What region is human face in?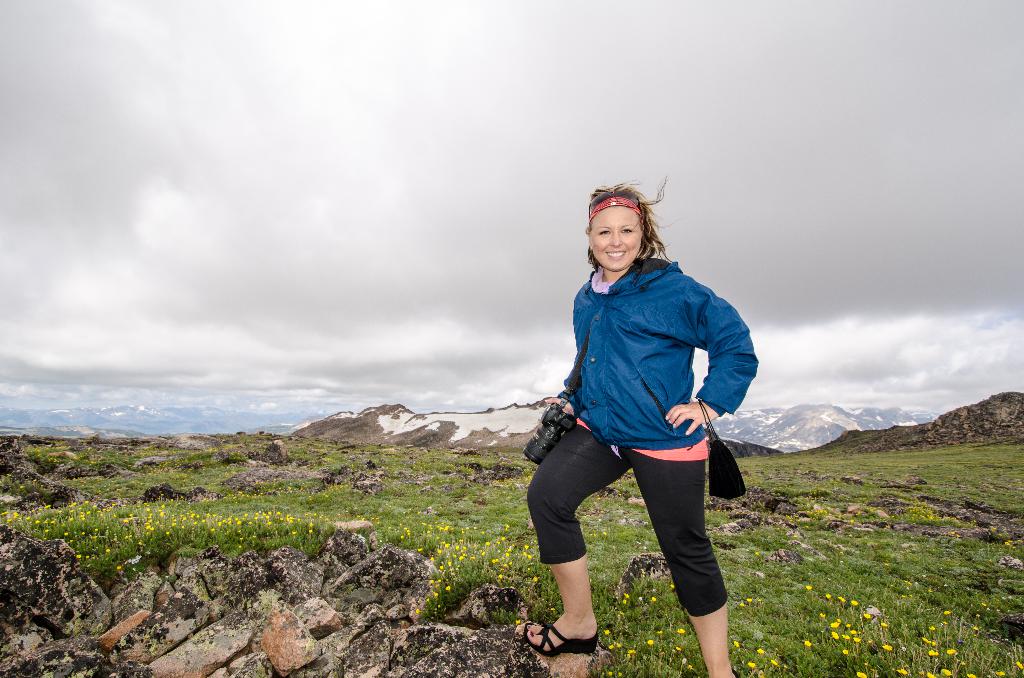
l=589, t=200, r=640, b=265.
